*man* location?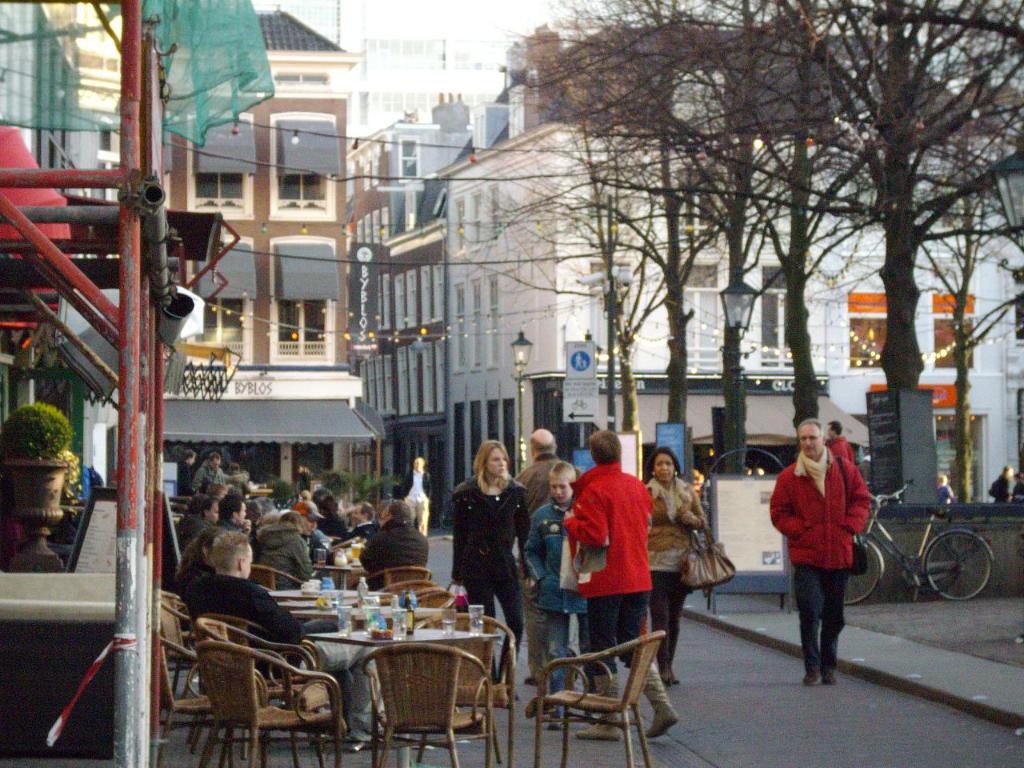
<region>186, 452, 241, 500</region>
